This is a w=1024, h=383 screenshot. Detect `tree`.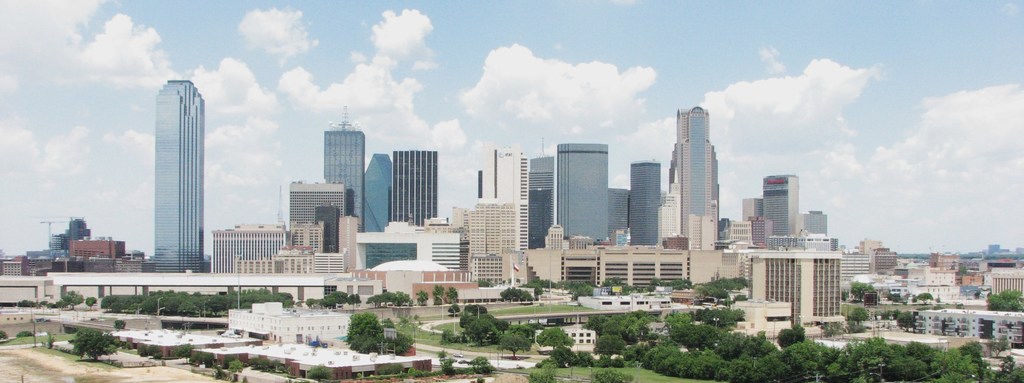
(537,326,572,348).
